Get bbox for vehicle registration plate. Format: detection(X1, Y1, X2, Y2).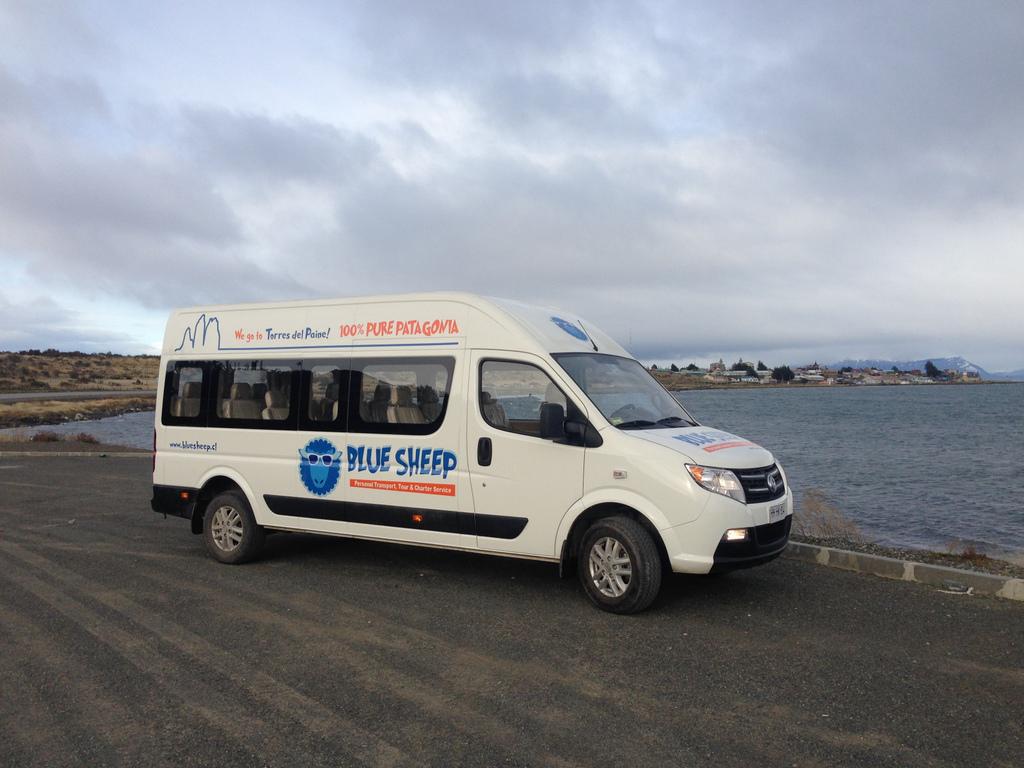
detection(767, 502, 786, 529).
